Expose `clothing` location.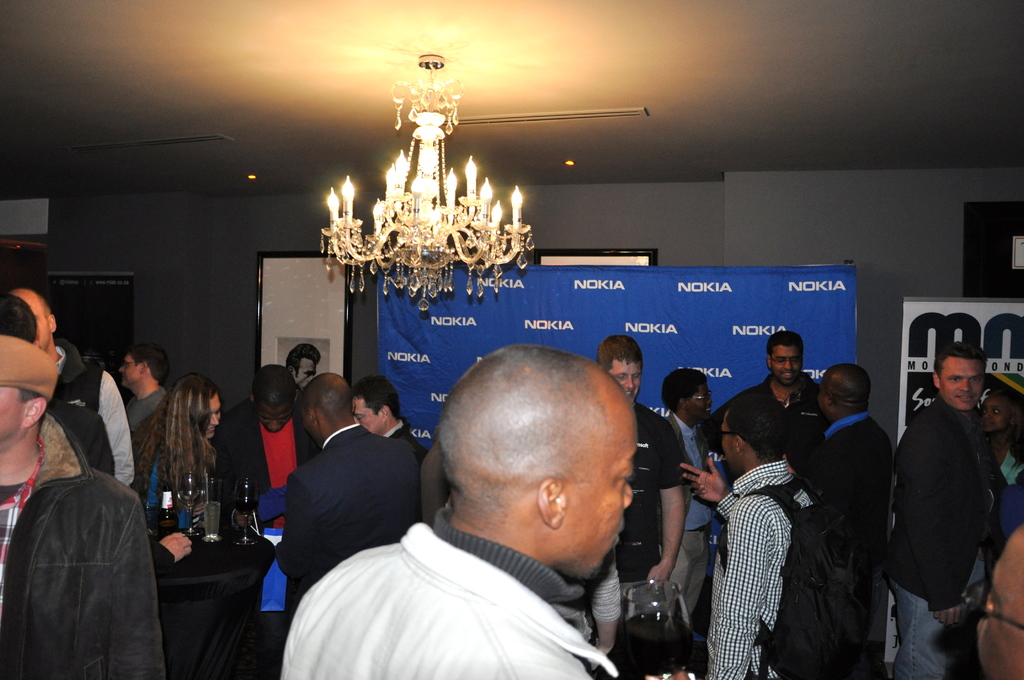
Exposed at [x1=889, y1=353, x2=1012, y2=655].
